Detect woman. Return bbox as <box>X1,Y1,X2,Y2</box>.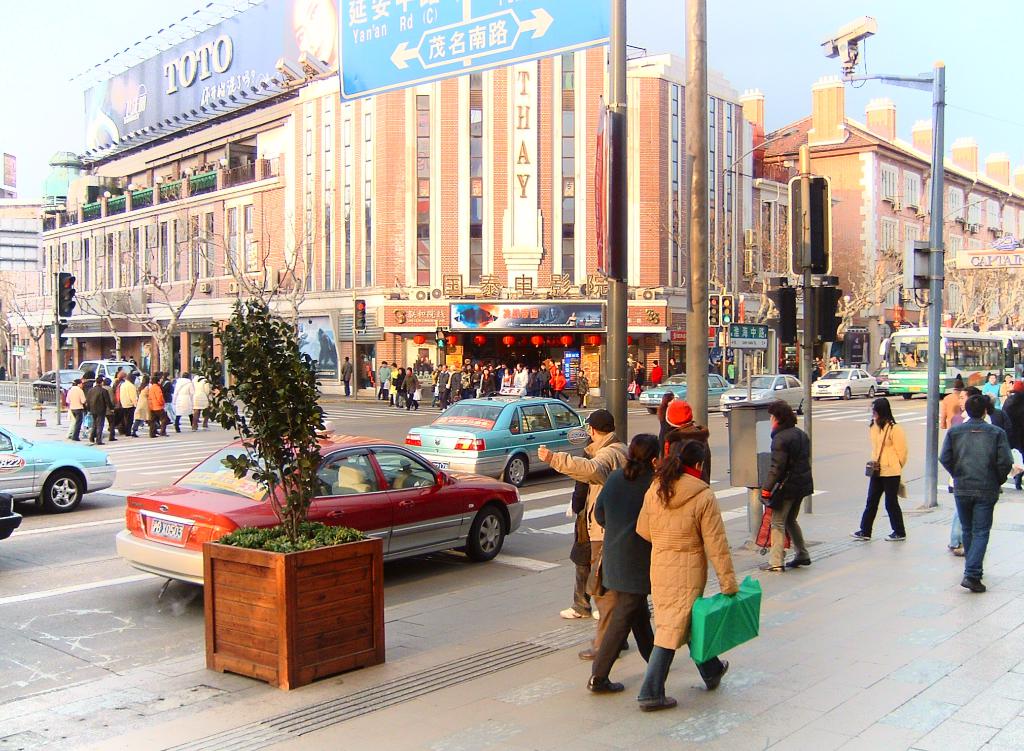
<box>850,399,911,539</box>.
